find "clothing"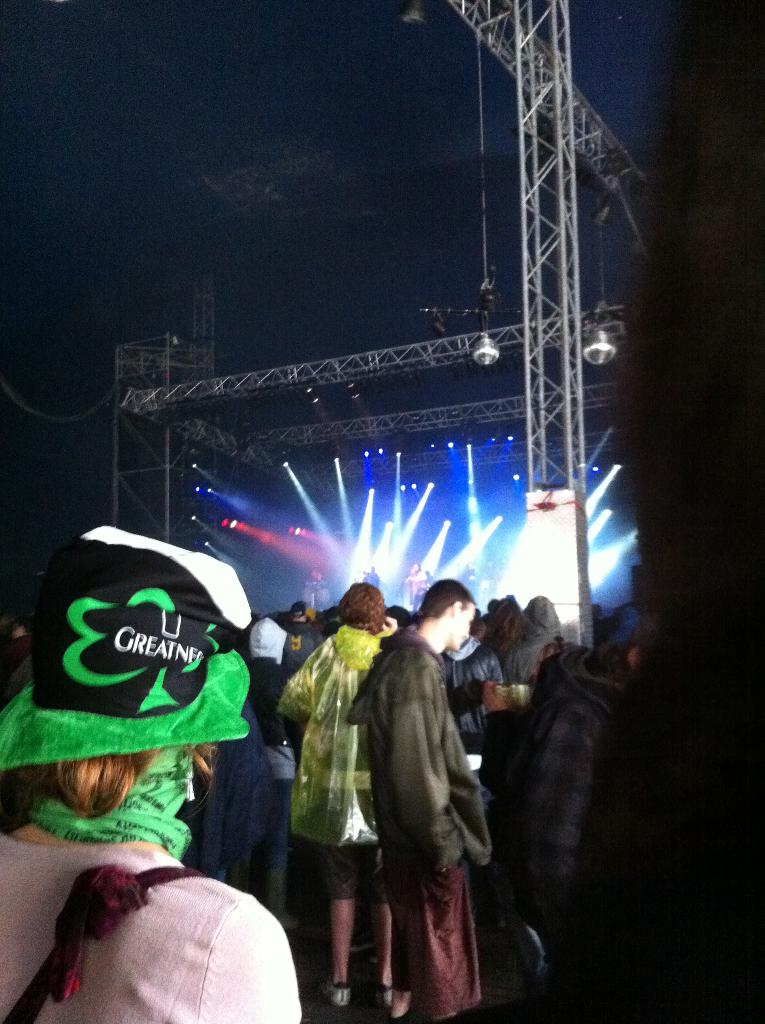
locate(0, 784, 307, 1023)
